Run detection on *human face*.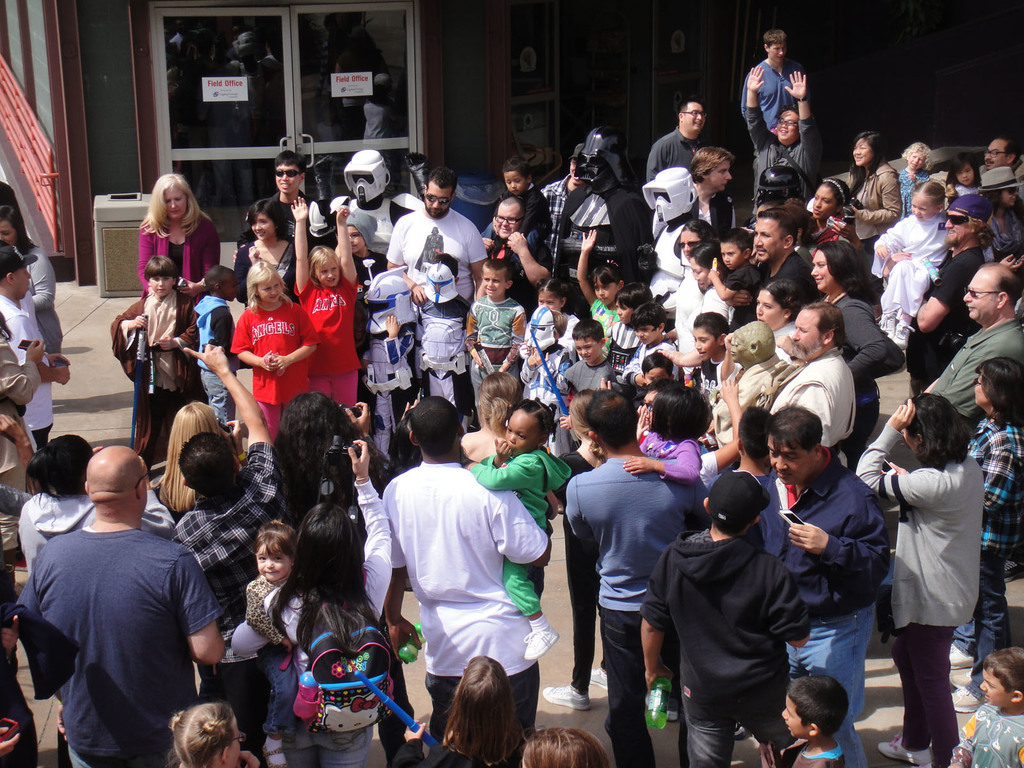
Result: bbox=[230, 716, 243, 767].
